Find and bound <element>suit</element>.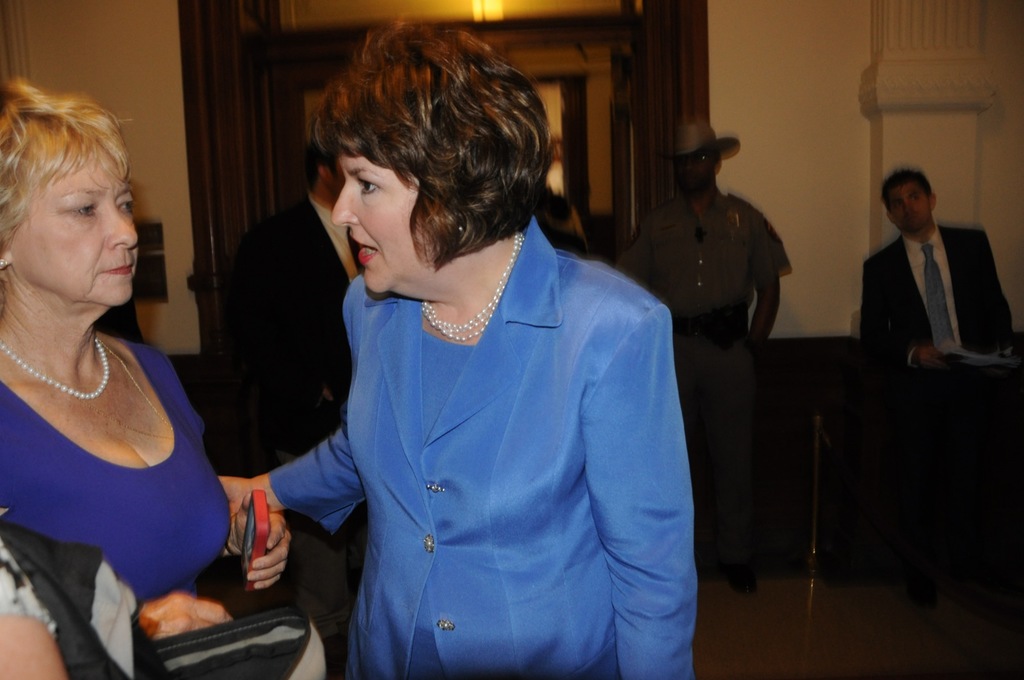
Bound: region(861, 223, 1015, 398).
